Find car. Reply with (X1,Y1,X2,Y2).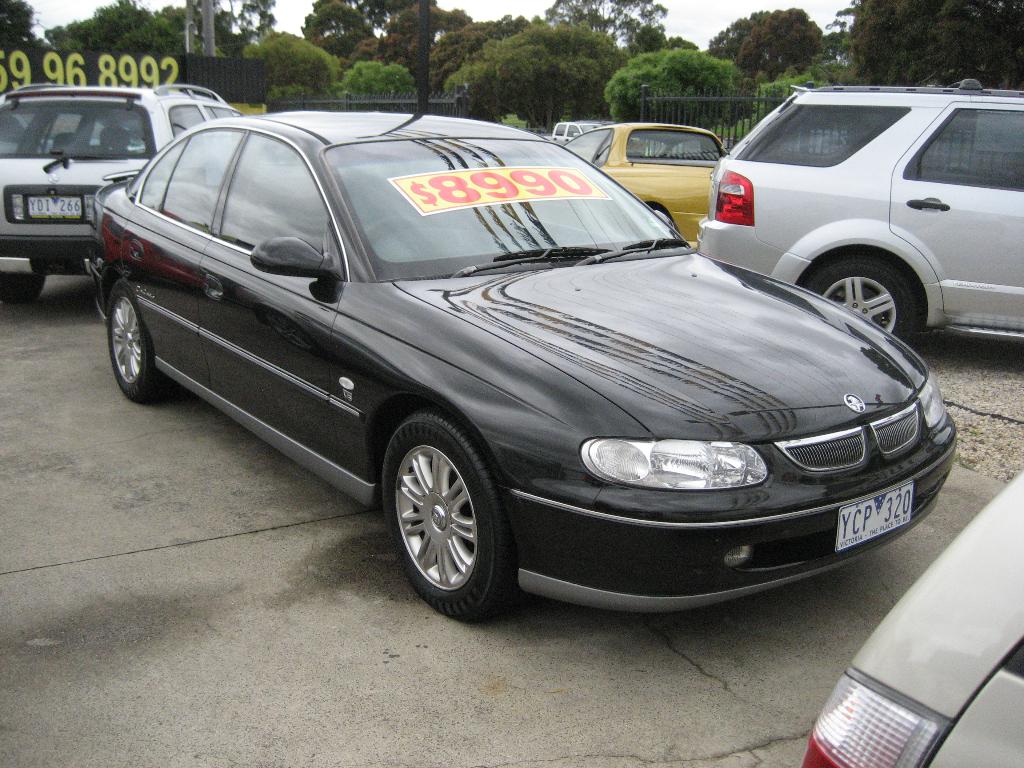
(0,79,250,300).
